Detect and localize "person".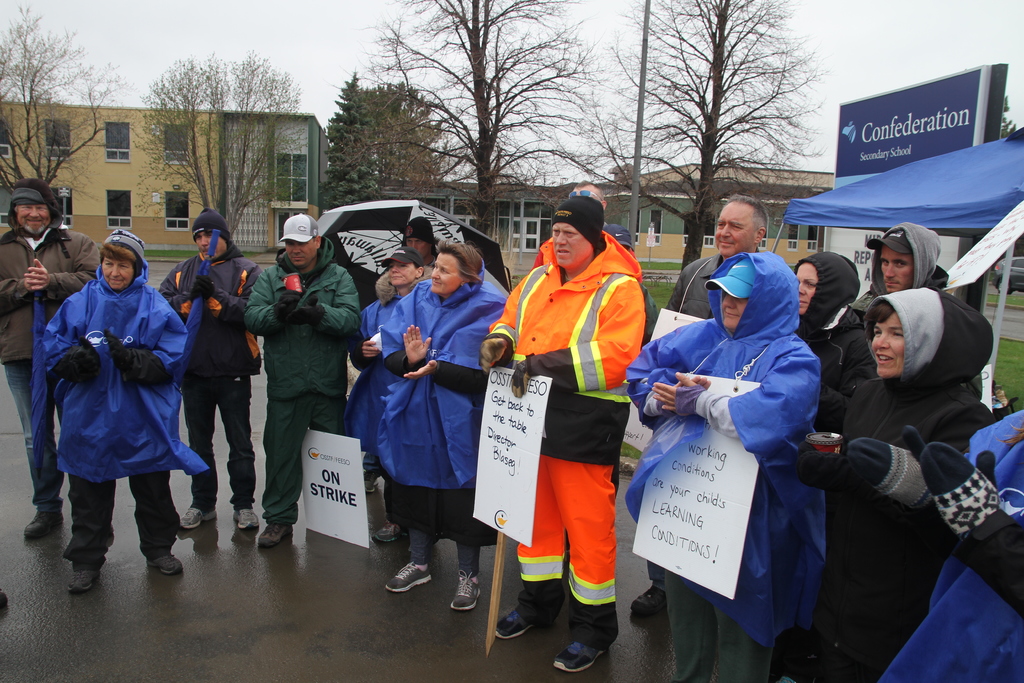
Localized at <bbox>620, 257, 832, 676</bbox>.
